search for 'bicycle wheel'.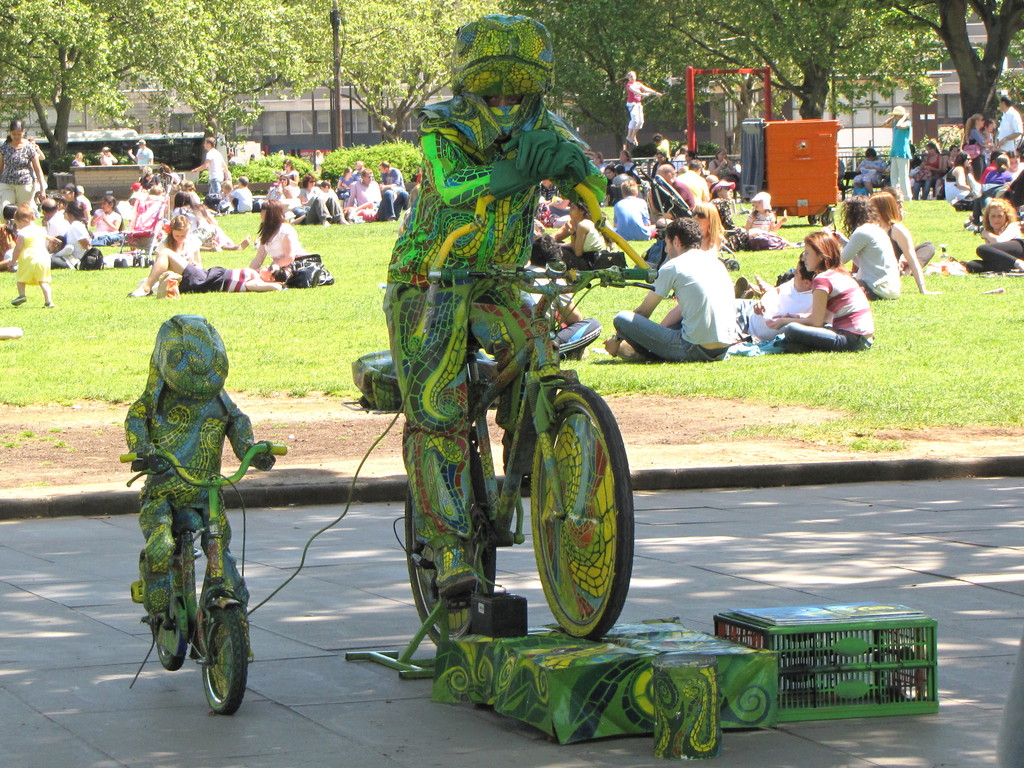
Found at {"left": 517, "top": 380, "right": 629, "bottom": 654}.
